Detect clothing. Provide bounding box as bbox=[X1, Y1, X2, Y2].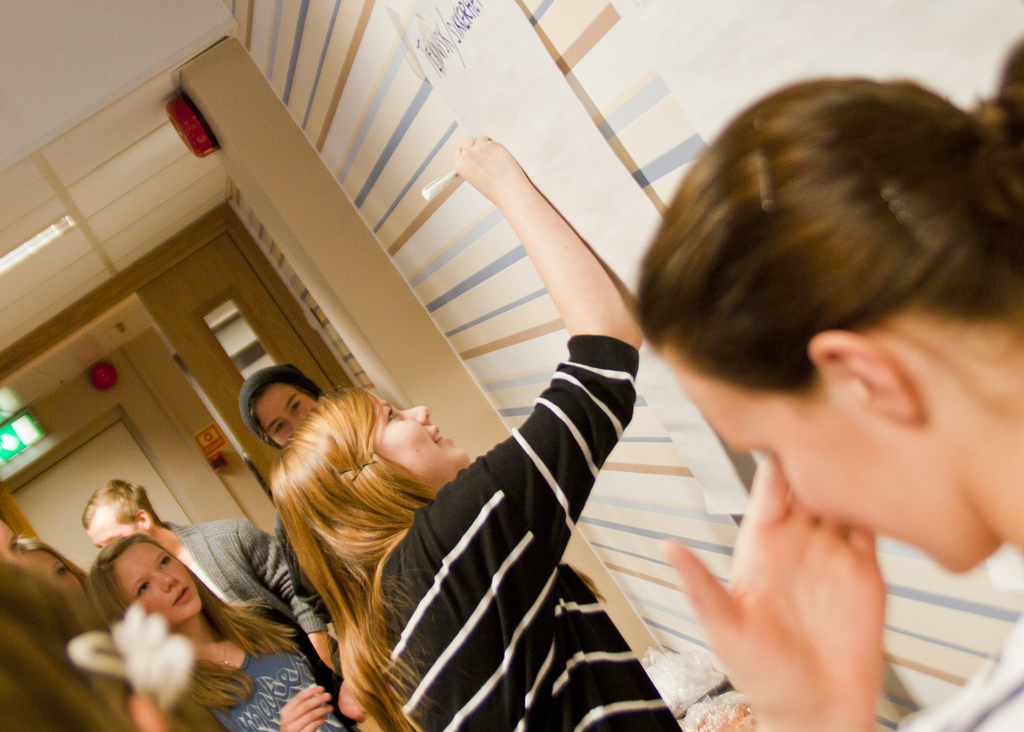
bbox=[372, 332, 674, 731].
